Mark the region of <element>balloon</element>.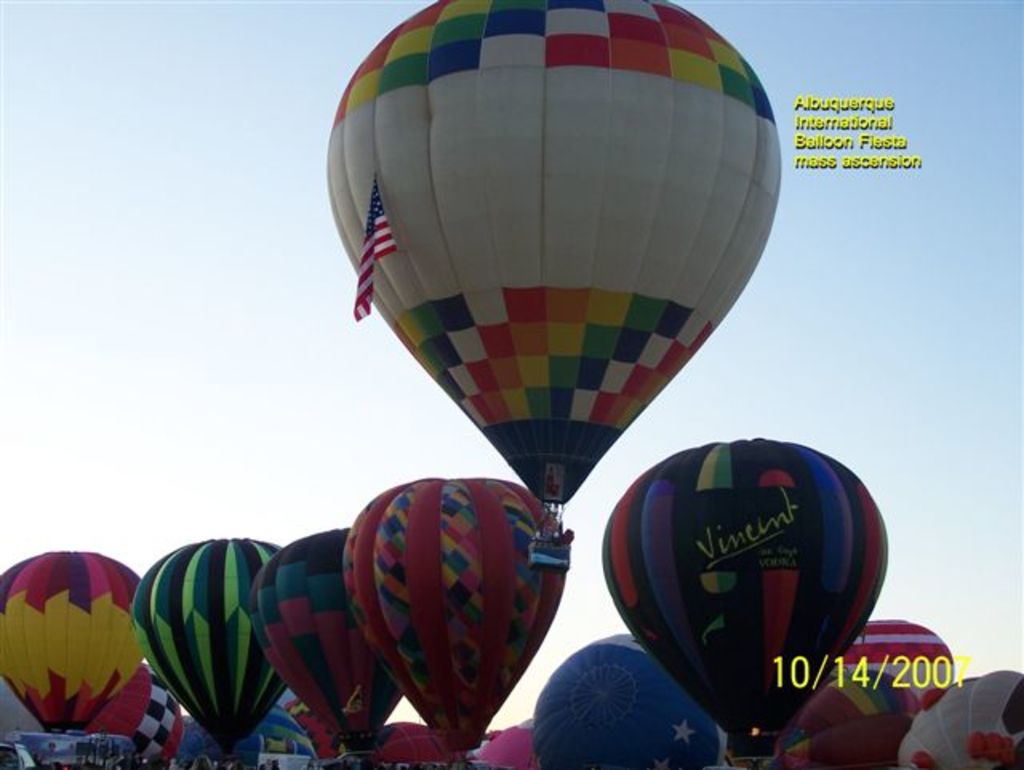
Region: l=478, t=714, r=534, b=768.
